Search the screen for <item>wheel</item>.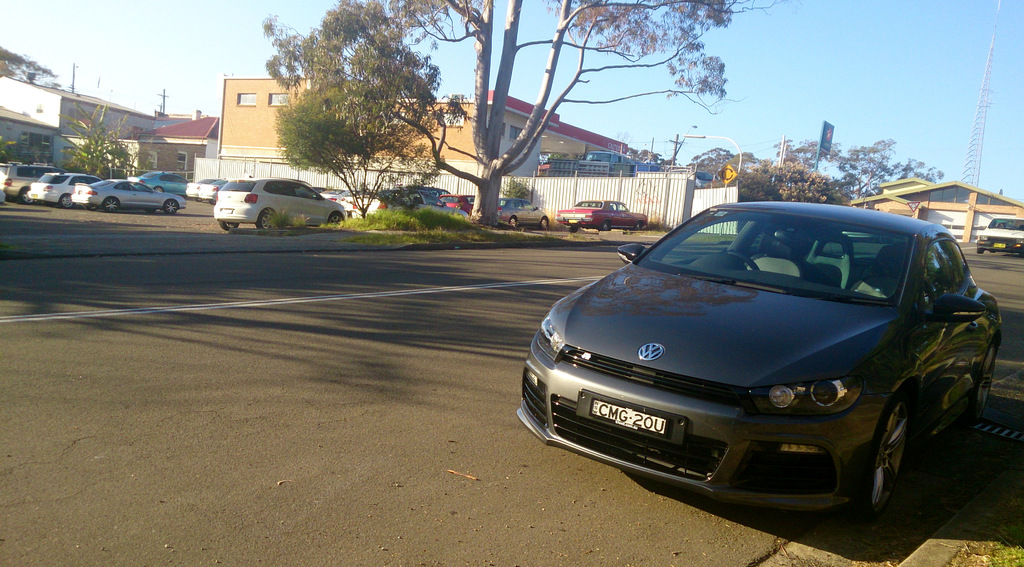
Found at x1=83 y1=202 x2=101 y2=215.
